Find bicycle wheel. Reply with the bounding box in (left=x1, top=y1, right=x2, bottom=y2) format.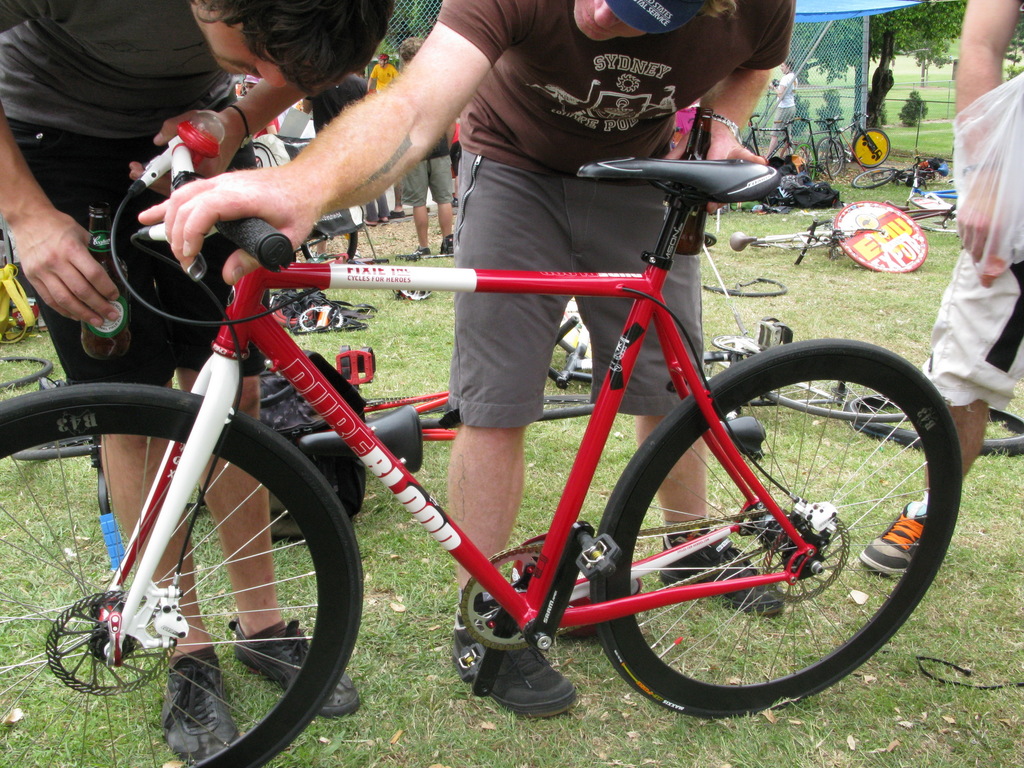
(left=602, top=338, right=959, bottom=723).
